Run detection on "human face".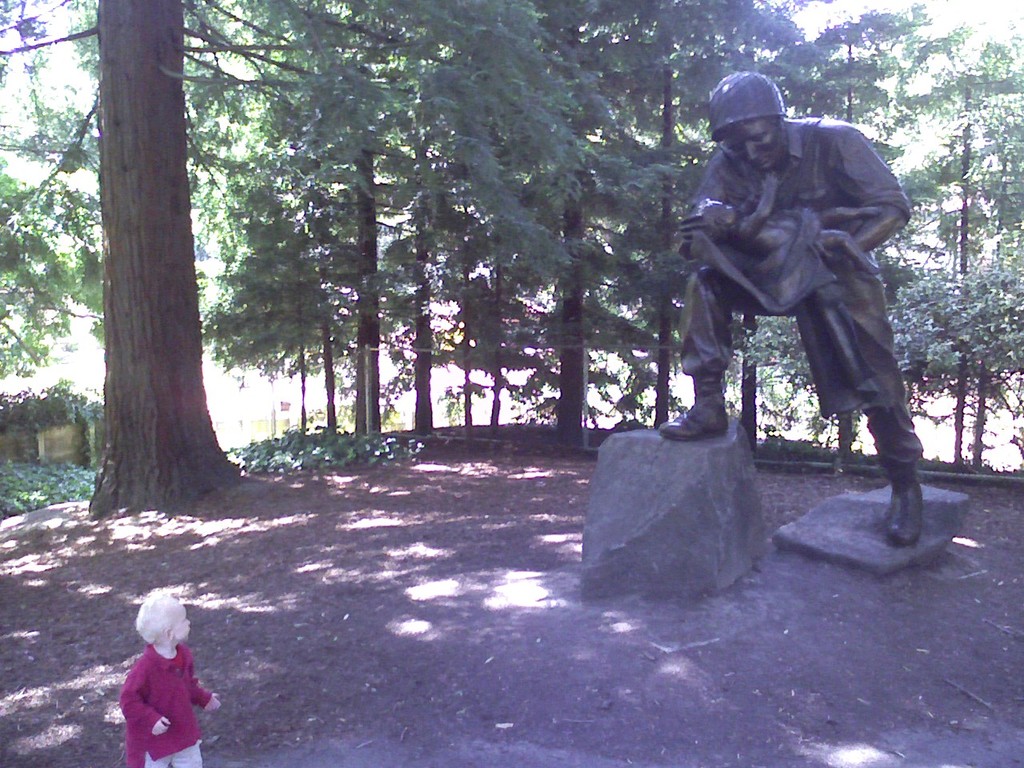
Result: (174, 606, 191, 646).
